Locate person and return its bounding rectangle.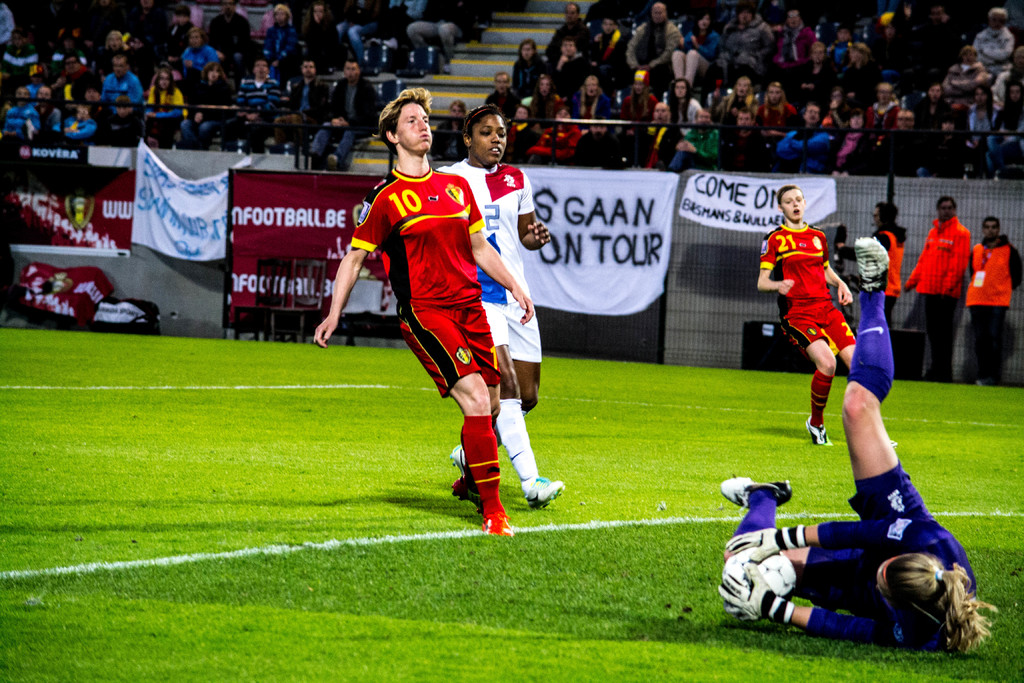
bbox=[801, 38, 819, 74].
